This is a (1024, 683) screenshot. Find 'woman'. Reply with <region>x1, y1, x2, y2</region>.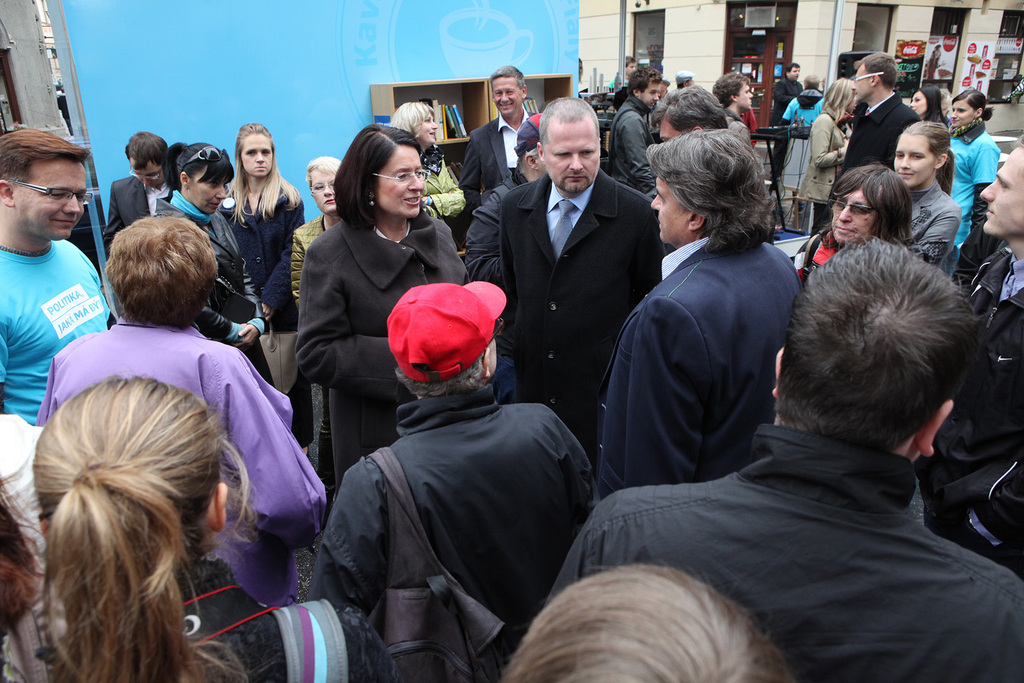
<region>29, 371, 400, 682</region>.
